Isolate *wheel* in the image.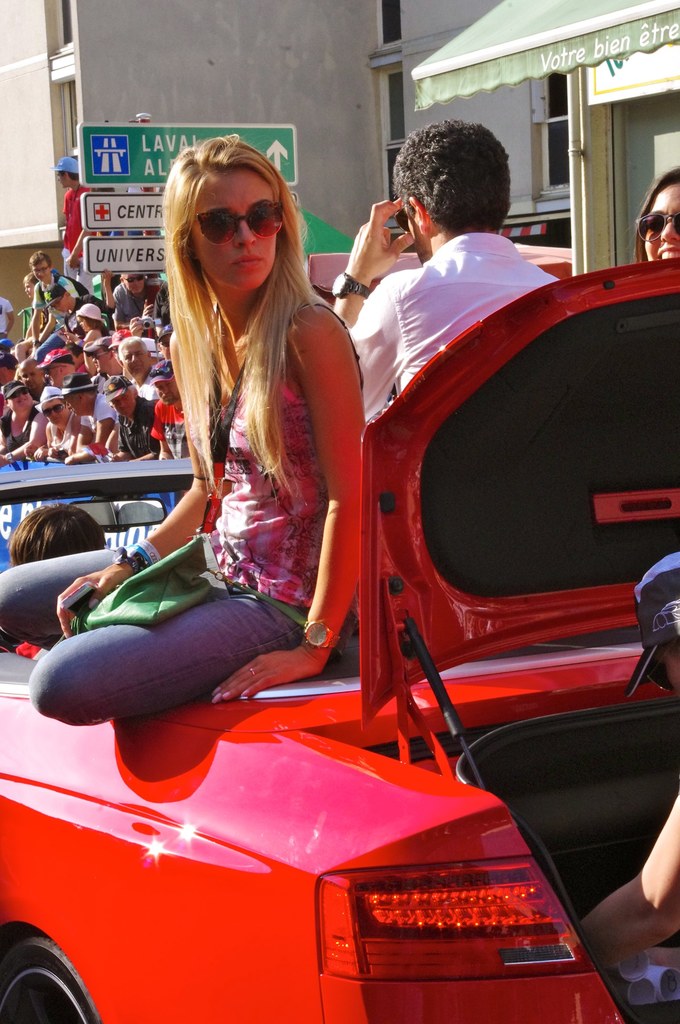
Isolated region: rect(6, 944, 77, 1014).
